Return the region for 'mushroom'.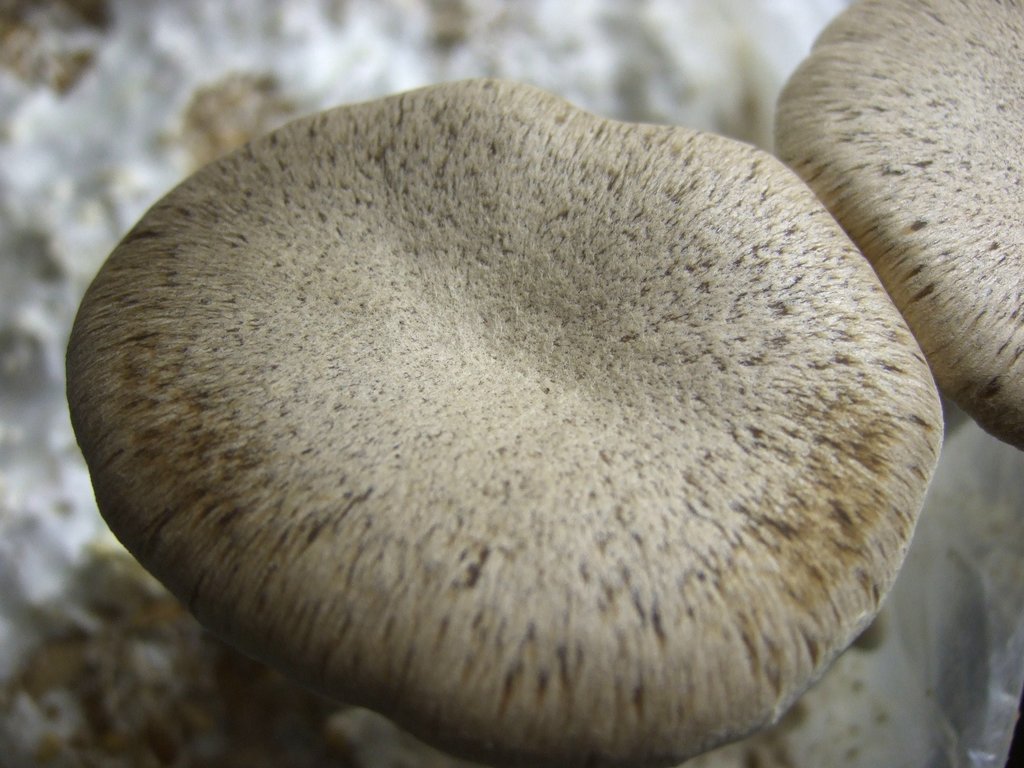
bbox=(786, 0, 1023, 449).
